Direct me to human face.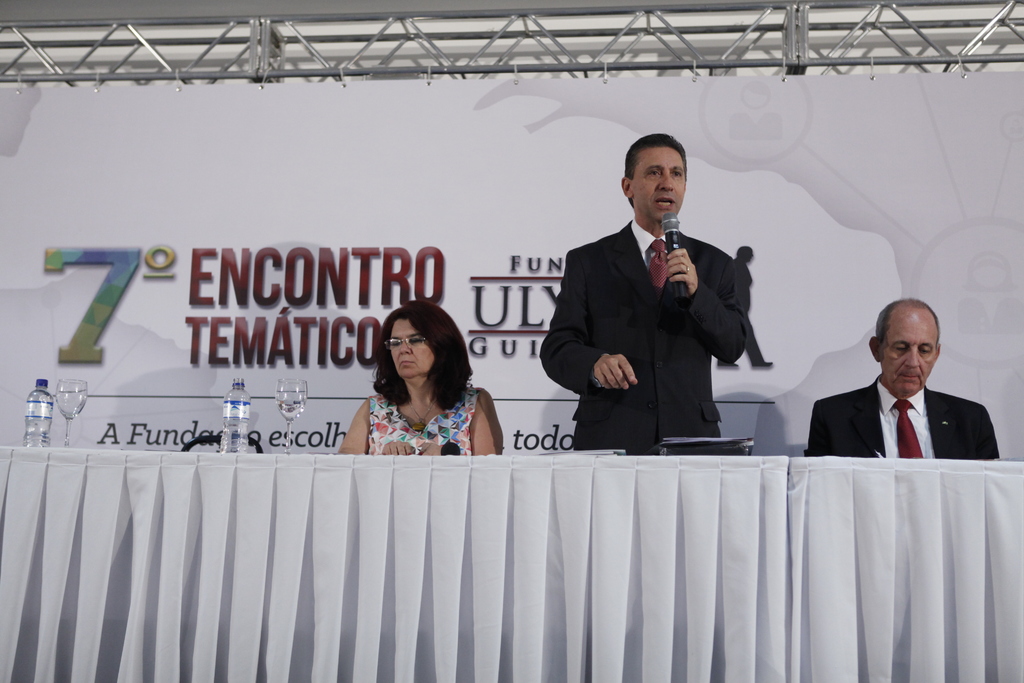
Direction: [left=879, top=308, right=936, bottom=396].
